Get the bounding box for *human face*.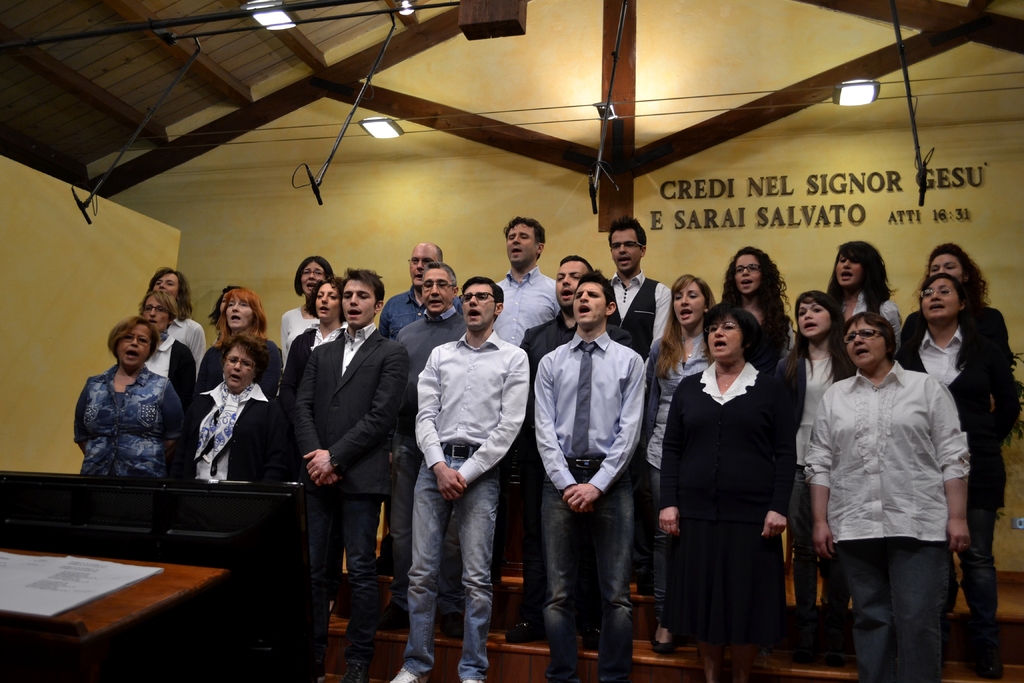
bbox=(141, 294, 168, 330).
